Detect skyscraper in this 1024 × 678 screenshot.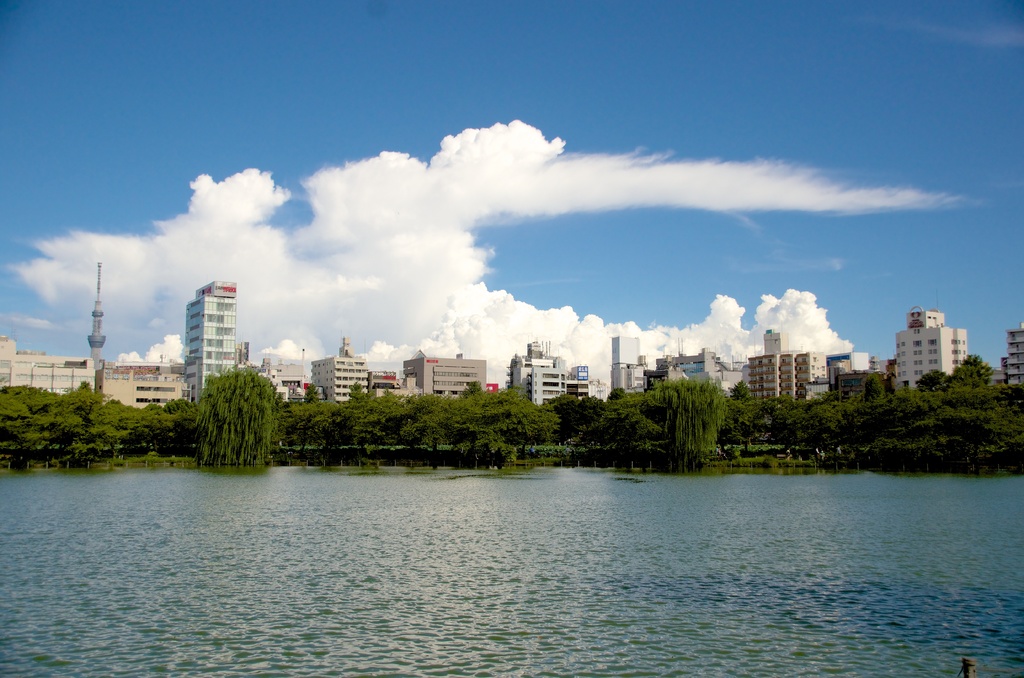
Detection: region(0, 329, 101, 419).
